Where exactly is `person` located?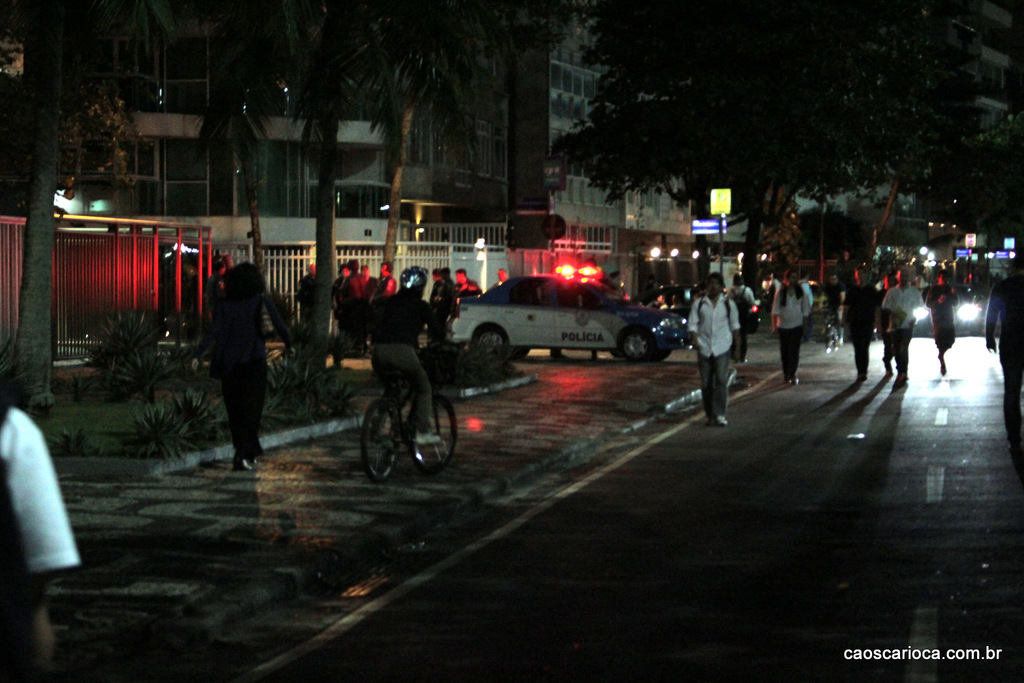
Its bounding box is 360, 262, 451, 453.
